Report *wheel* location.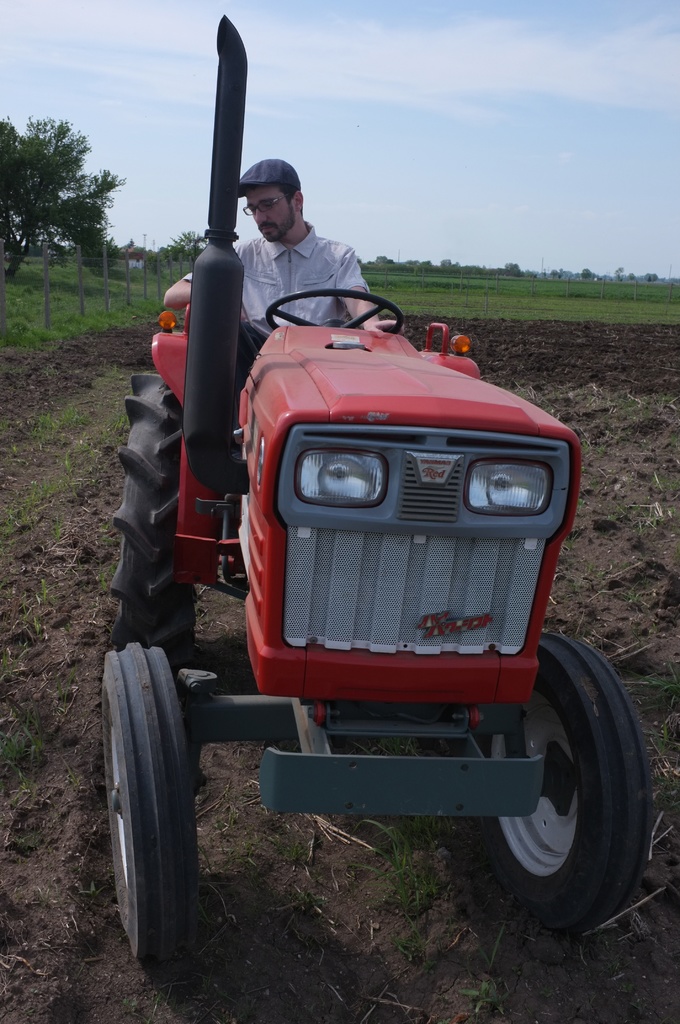
Report: bbox=(102, 646, 192, 966).
